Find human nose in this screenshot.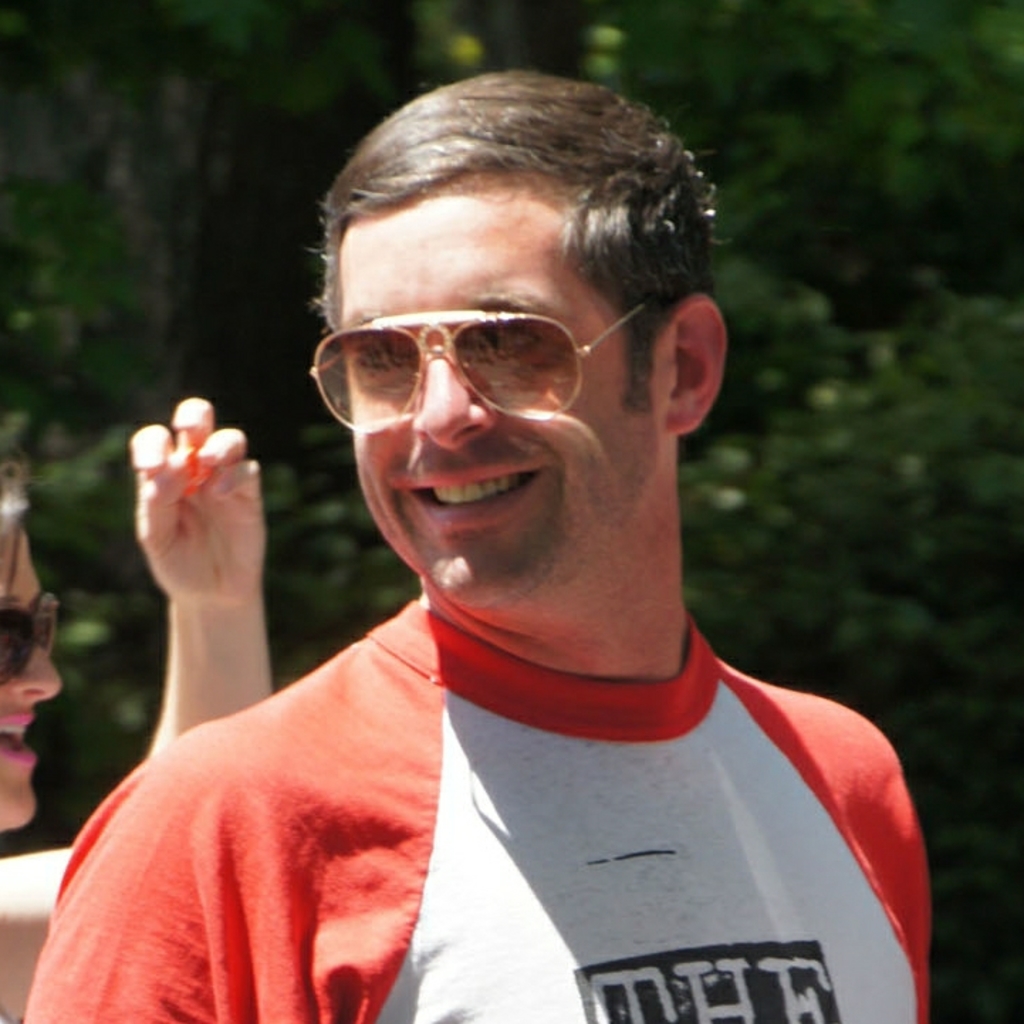
The bounding box for human nose is detection(406, 342, 499, 450).
